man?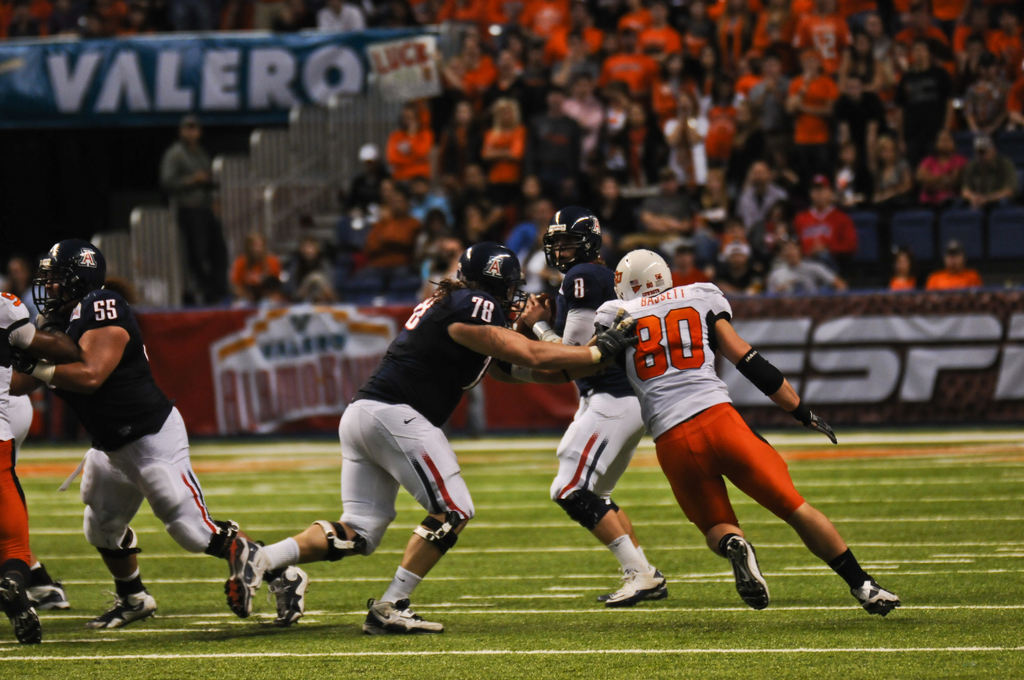
BBox(31, 271, 245, 628)
